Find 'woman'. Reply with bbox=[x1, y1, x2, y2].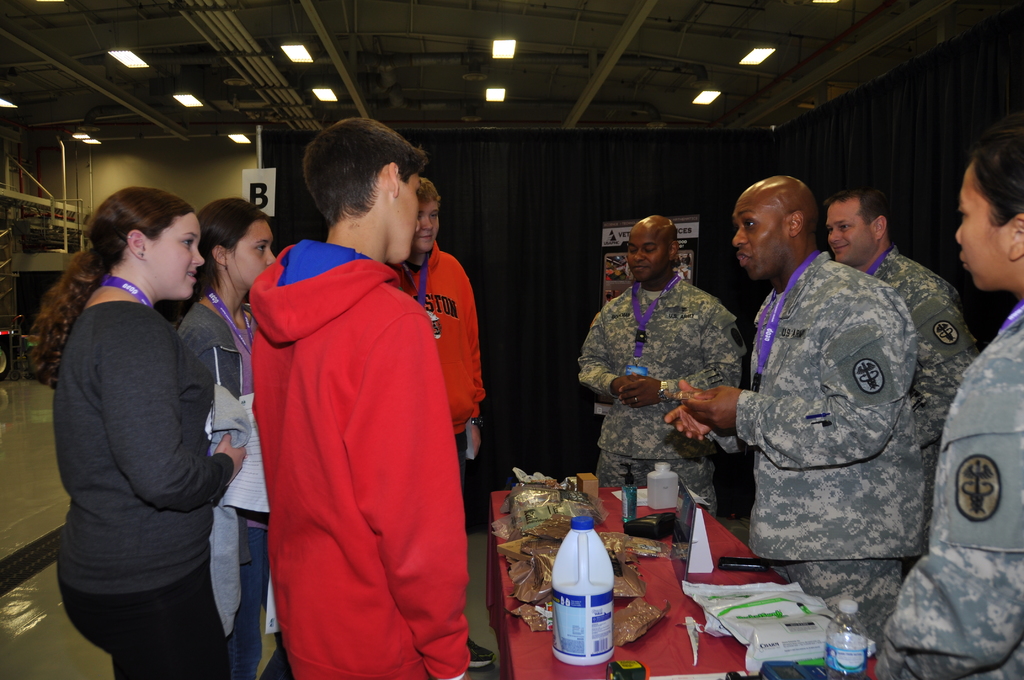
bbox=[170, 195, 280, 679].
